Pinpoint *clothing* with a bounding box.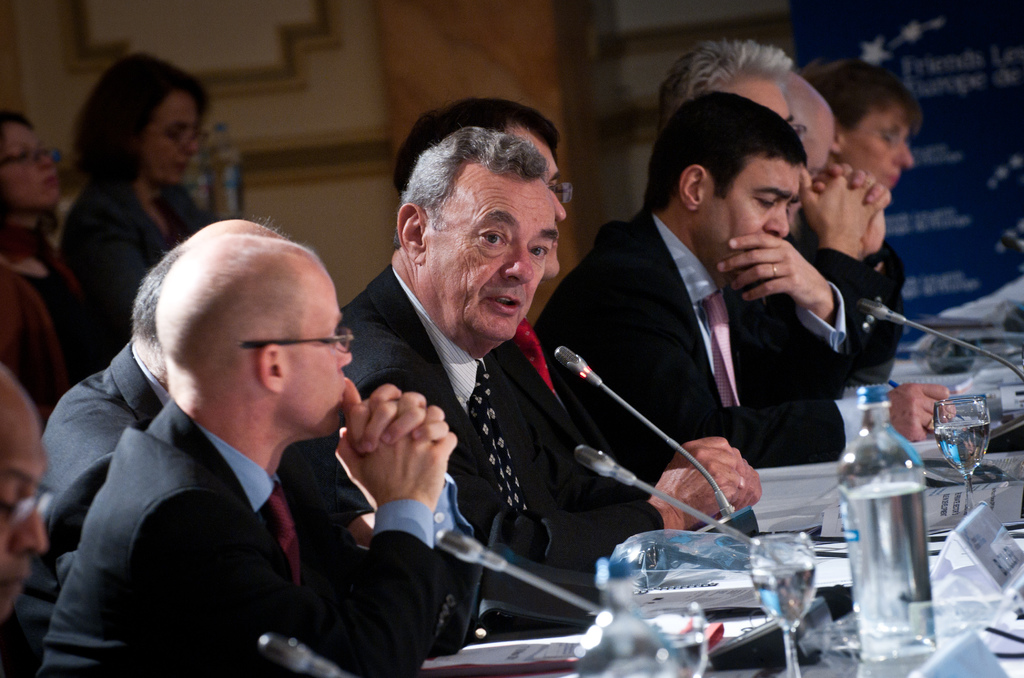
{"x1": 22, "y1": 156, "x2": 211, "y2": 376}.
